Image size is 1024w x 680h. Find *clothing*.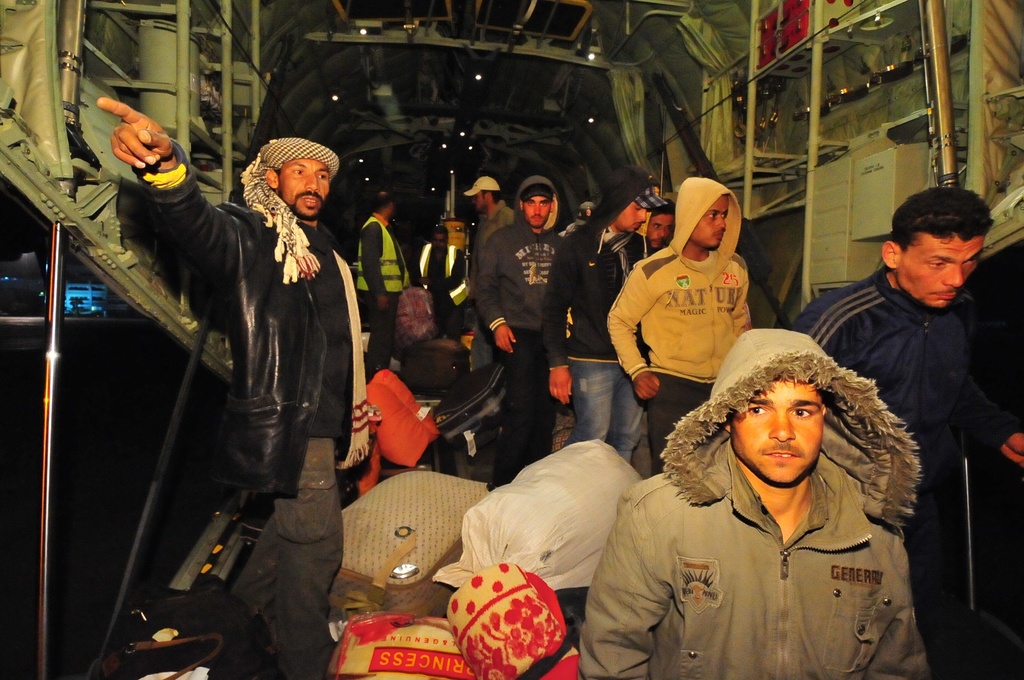
{"x1": 787, "y1": 262, "x2": 1016, "y2": 679}.
